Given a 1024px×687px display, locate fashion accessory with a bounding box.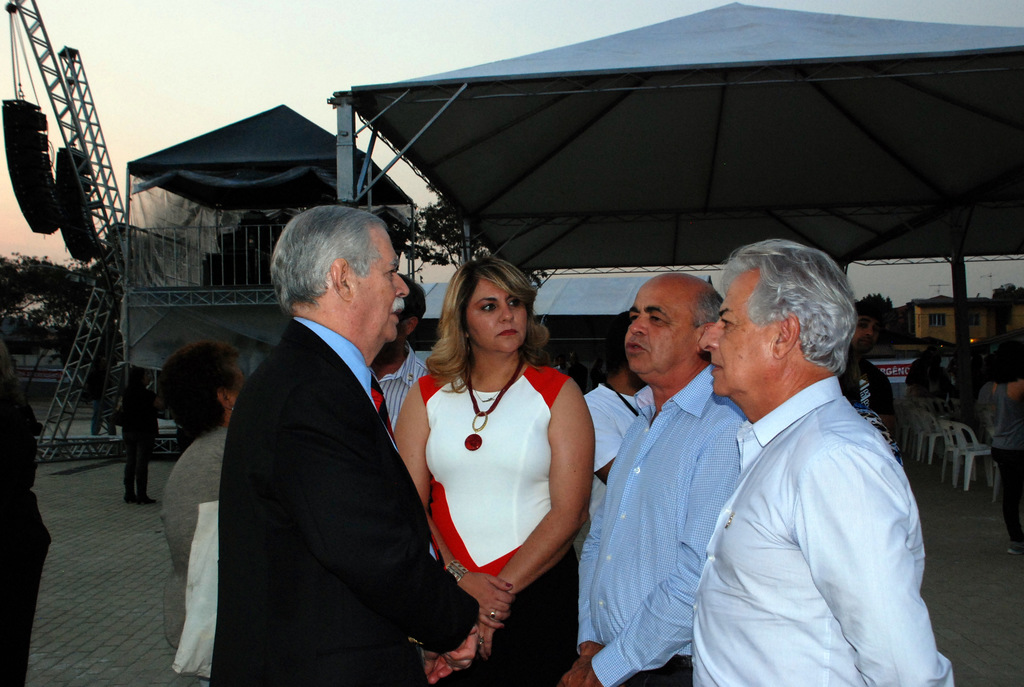
Located: BBox(506, 583, 512, 587).
